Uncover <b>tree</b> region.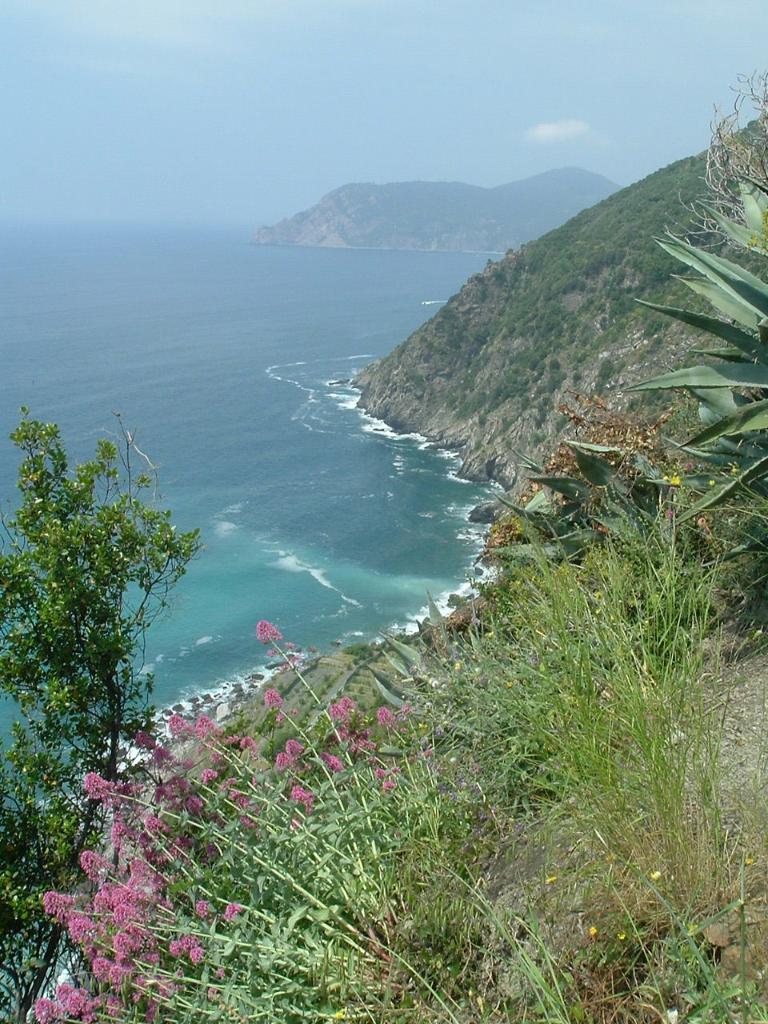
Uncovered: box(0, 395, 182, 1023).
